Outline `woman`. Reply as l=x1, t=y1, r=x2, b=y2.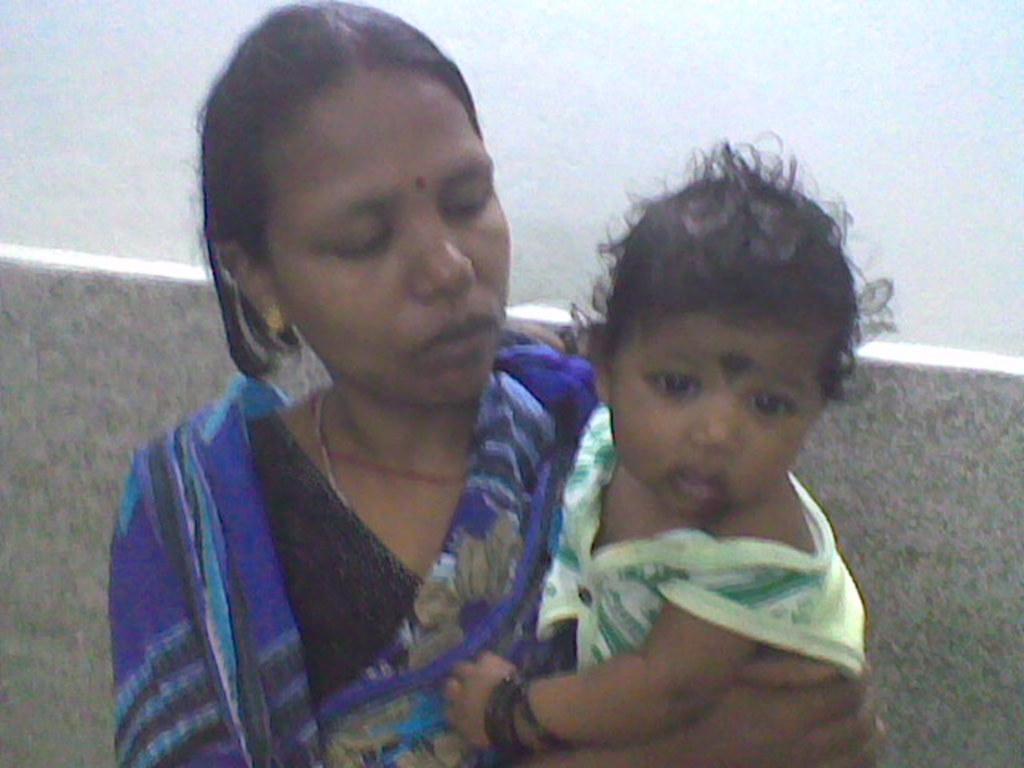
l=109, t=0, r=891, b=766.
